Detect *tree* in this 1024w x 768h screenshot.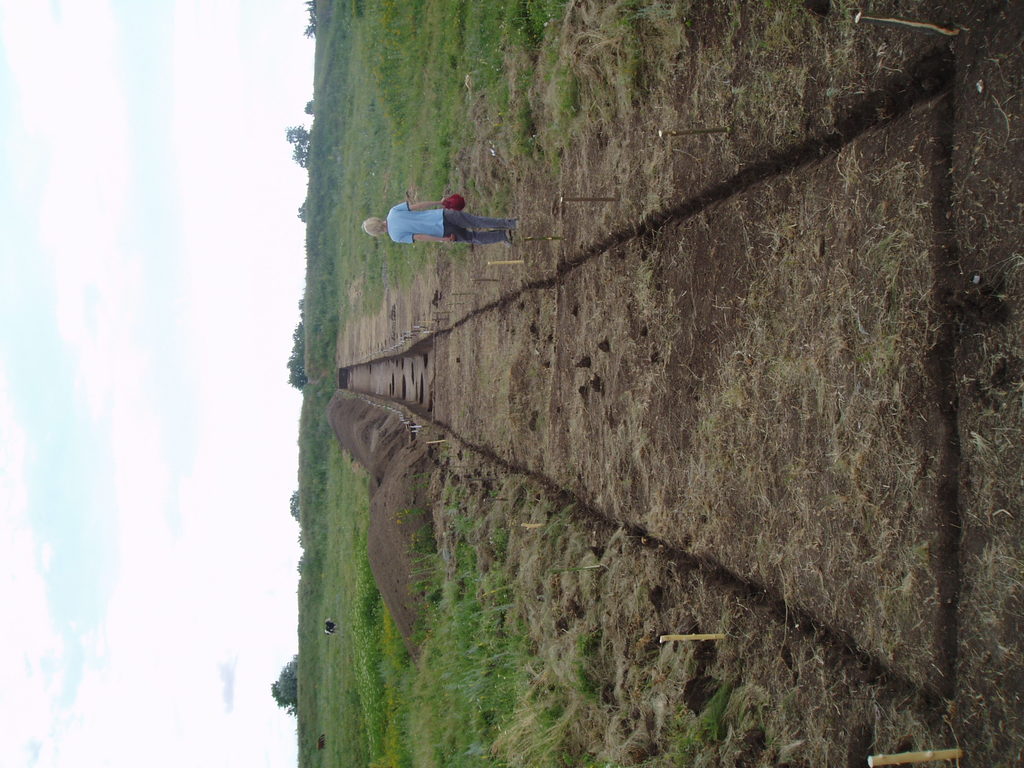
Detection: left=297, top=202, right=310, bottom=223.
